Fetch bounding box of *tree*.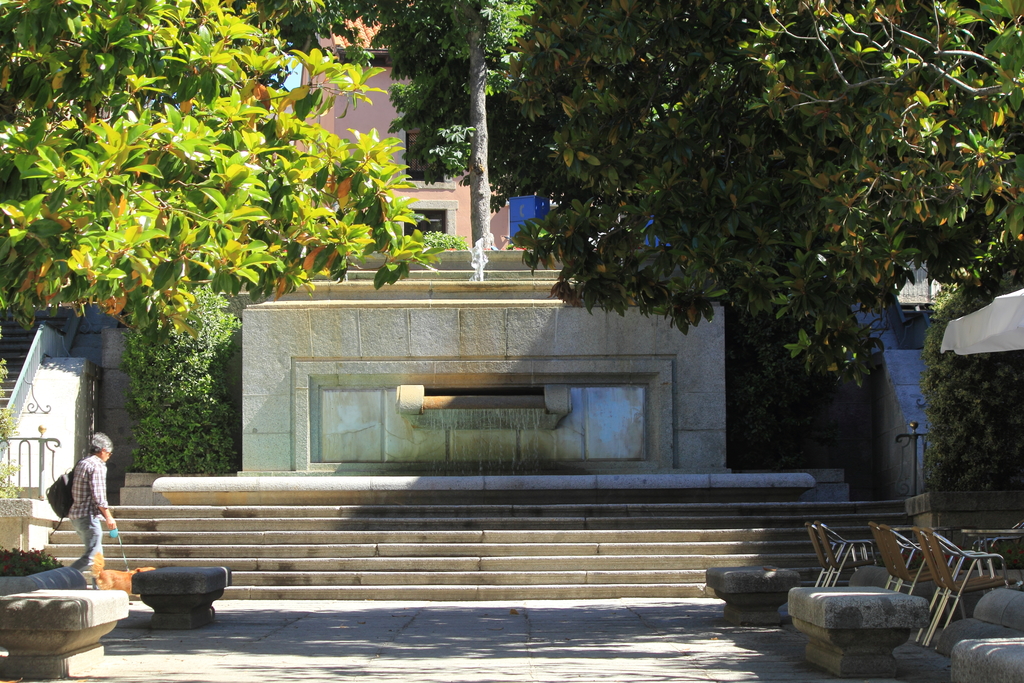
Bbox: (116,313,300,461).
